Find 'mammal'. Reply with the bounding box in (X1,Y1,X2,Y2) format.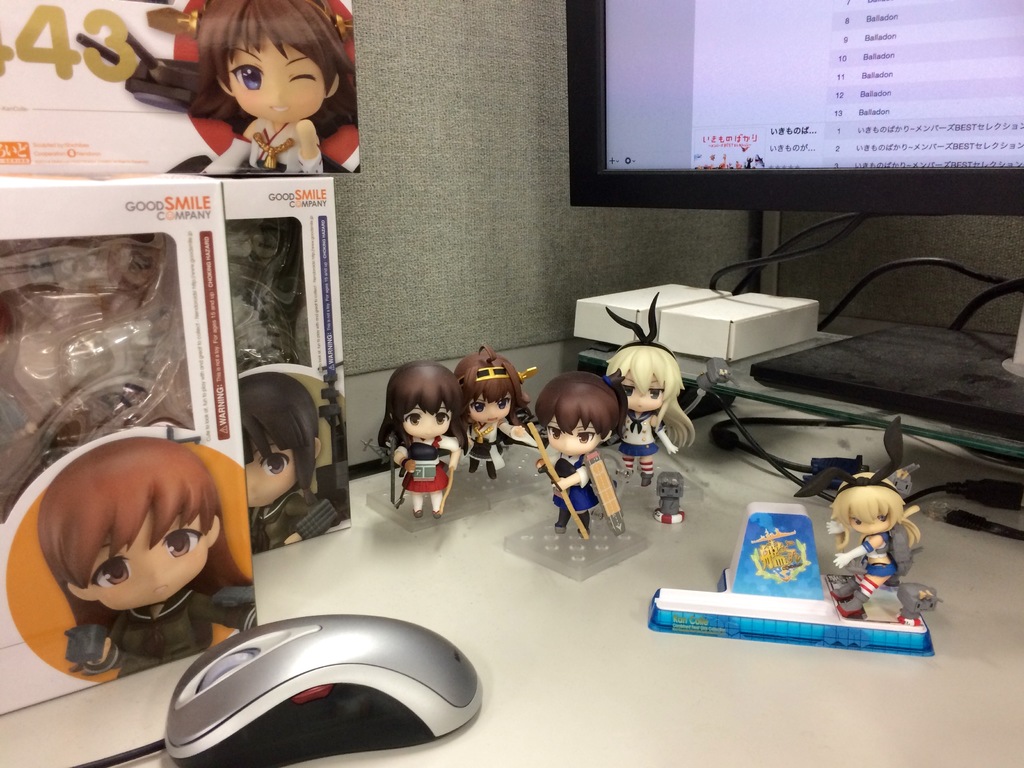
(196,0,364,171).
